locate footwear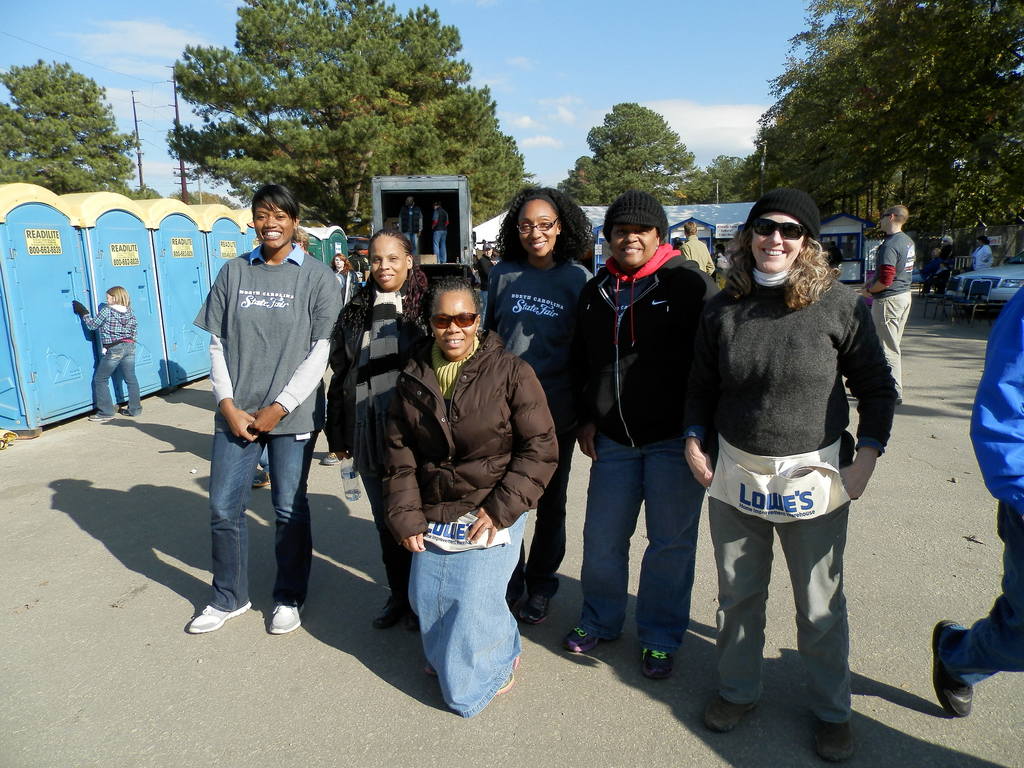
x1=566 y1=626 x2=589 y2=666
